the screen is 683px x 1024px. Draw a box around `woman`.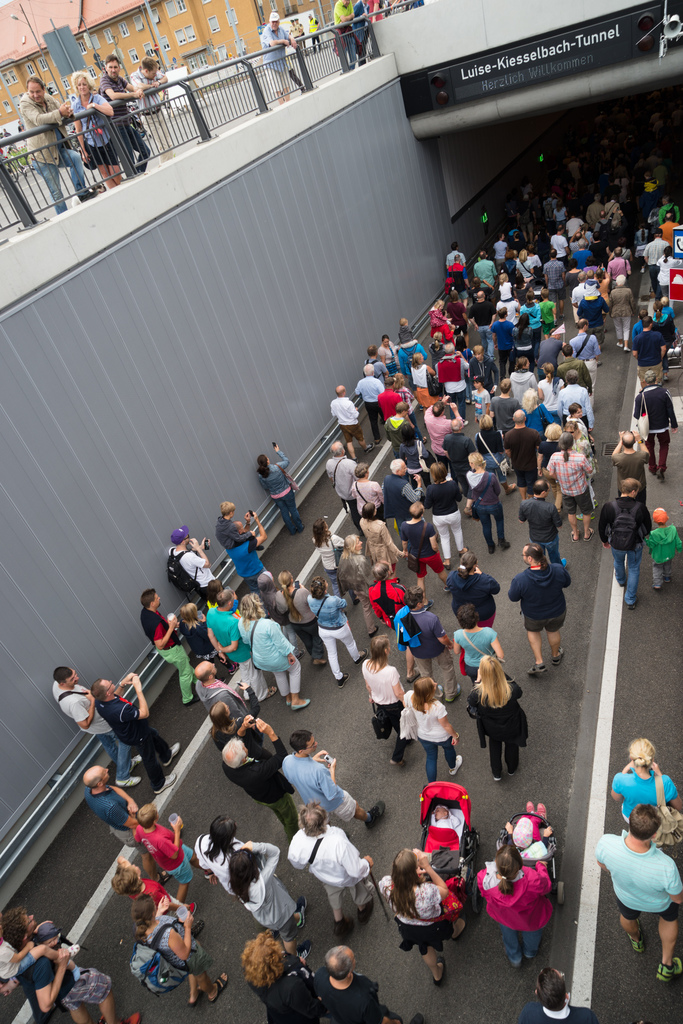
left=468, top=450, right=509, bottom=550.
